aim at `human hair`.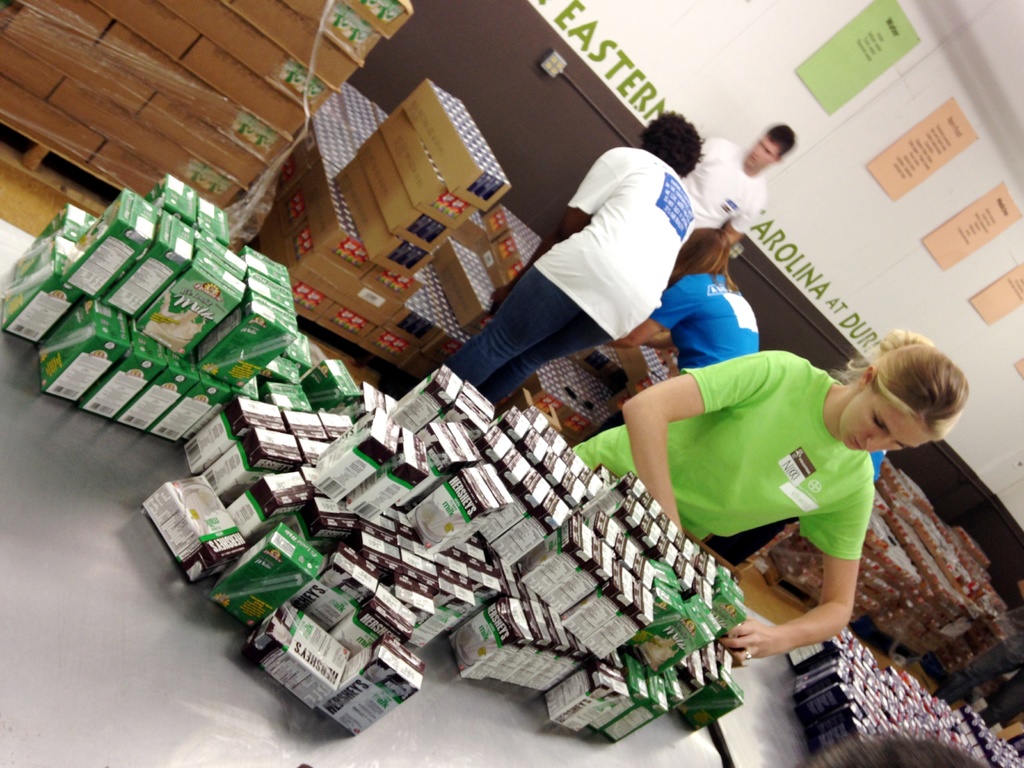
Aimed at [left=843, top=326, right=965, bottom=442].
